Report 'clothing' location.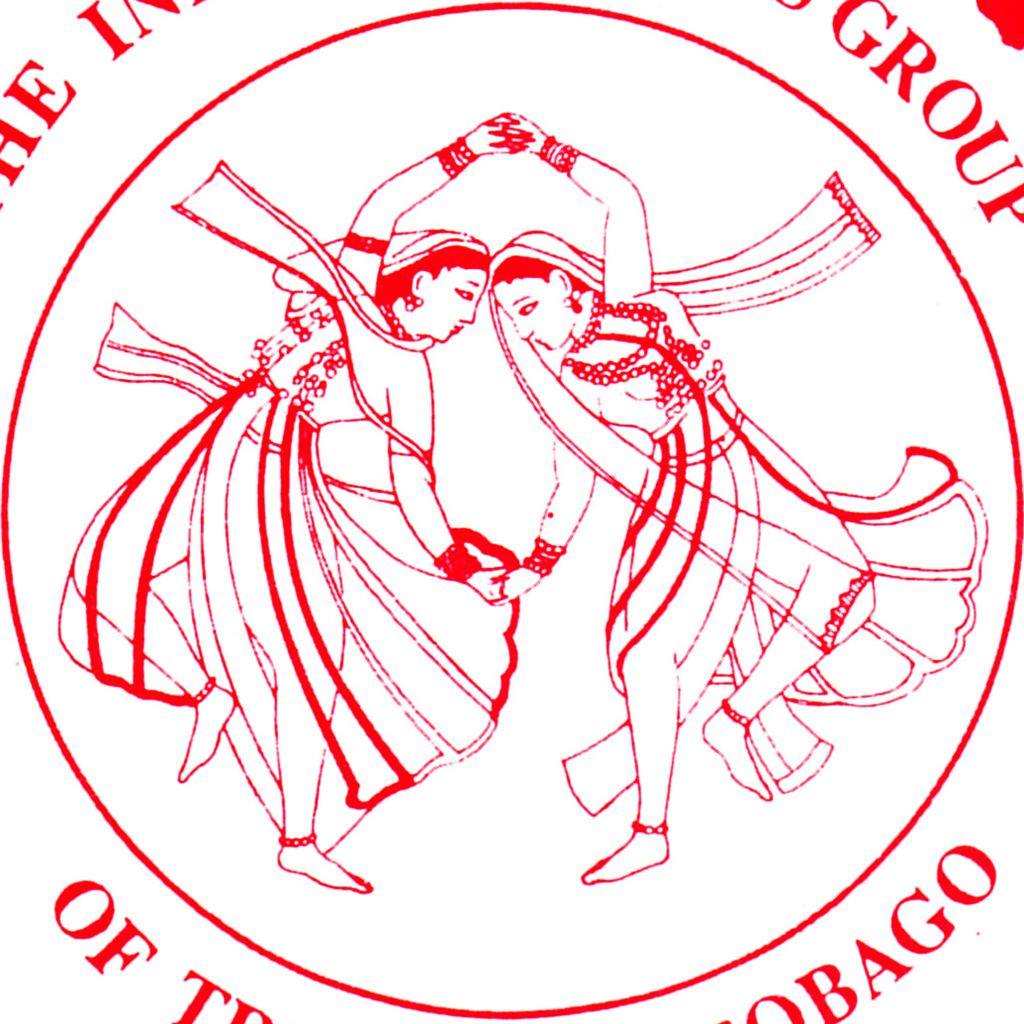
Report: <region>59, 161, 520, 845</region>.
